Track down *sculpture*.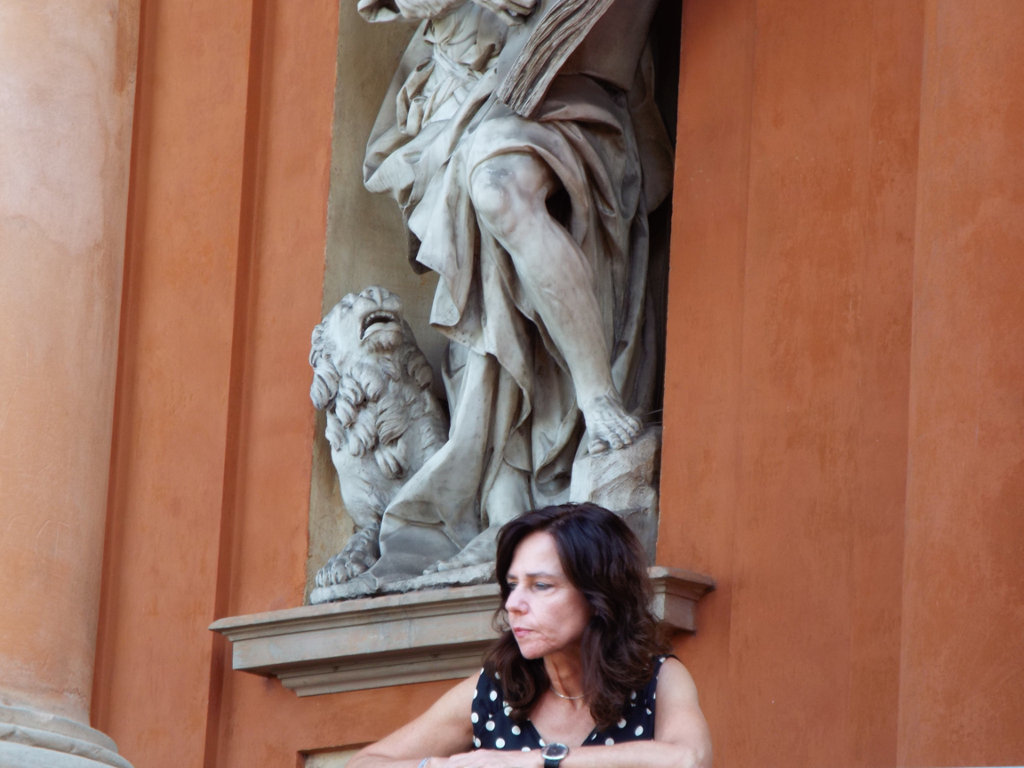
Tracked to 343/42/684/598.
